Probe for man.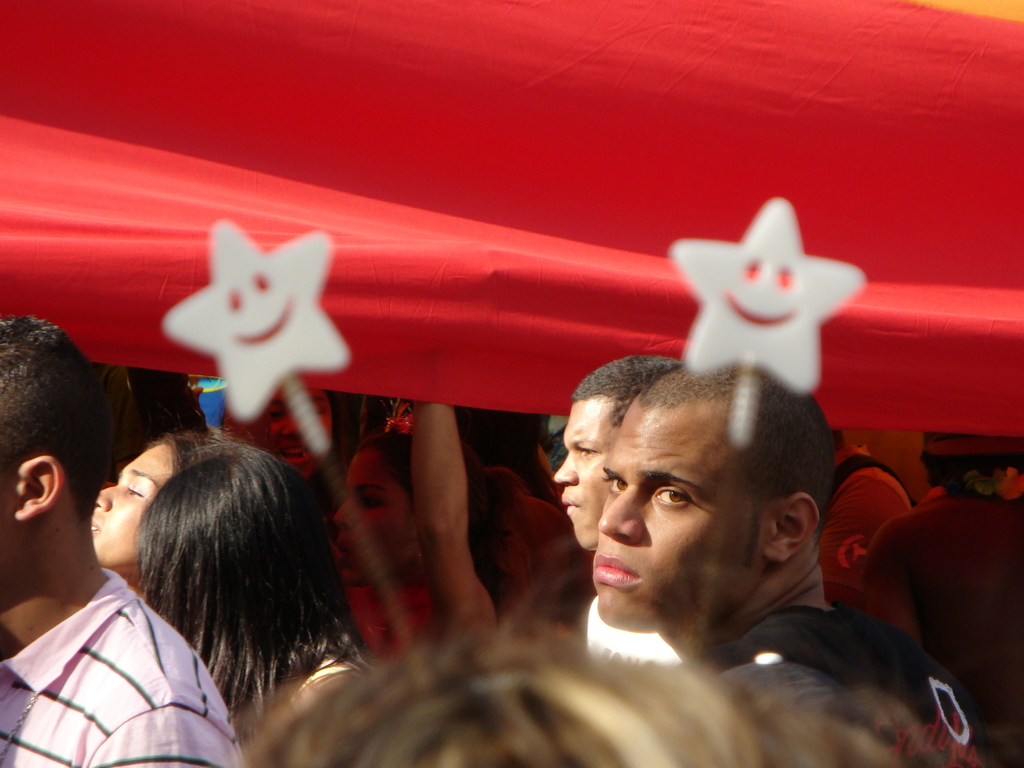
Probe result: left=821, top=431, right=916, bottom=611.
